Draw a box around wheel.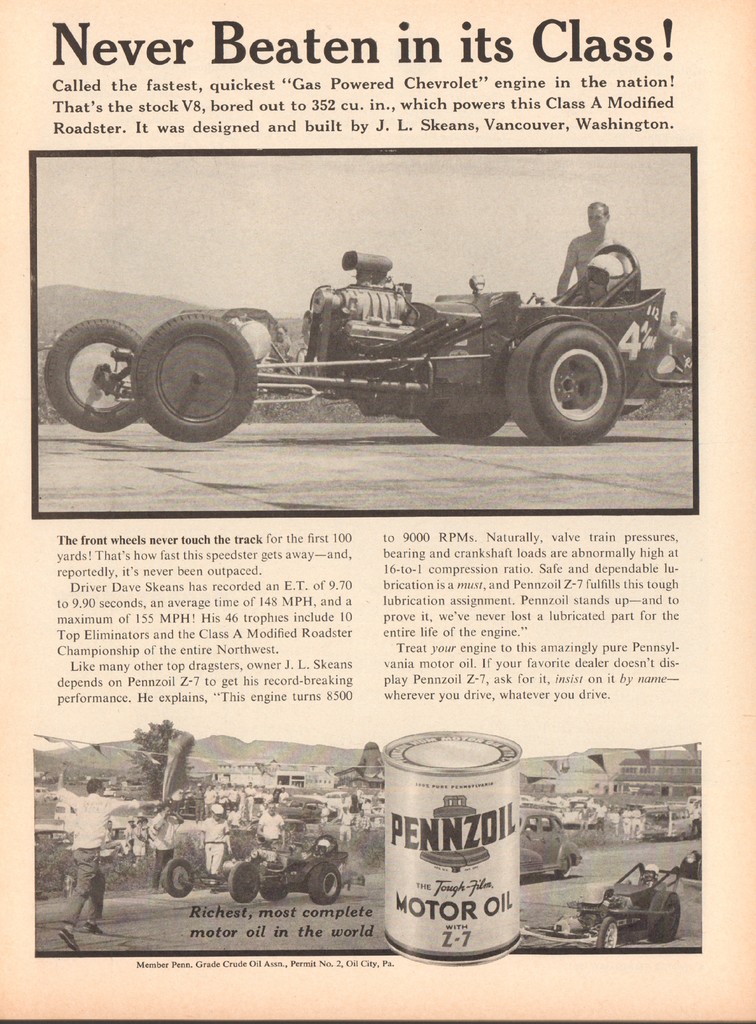
[229, 862, 262, 904].
